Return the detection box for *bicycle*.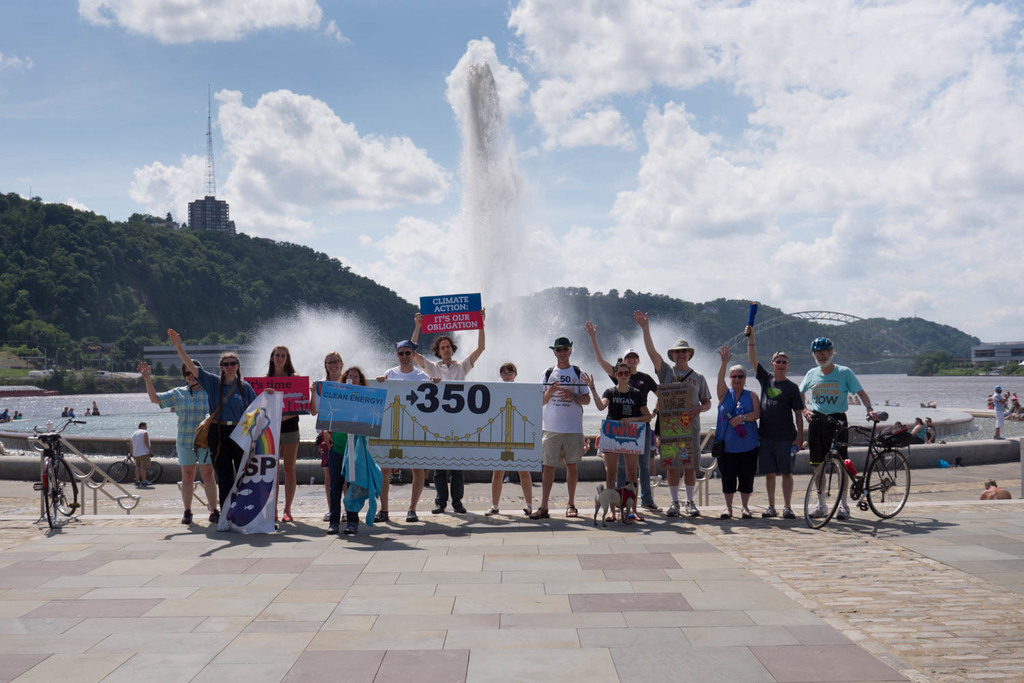
bbox=(30, 414, 89, 529).
